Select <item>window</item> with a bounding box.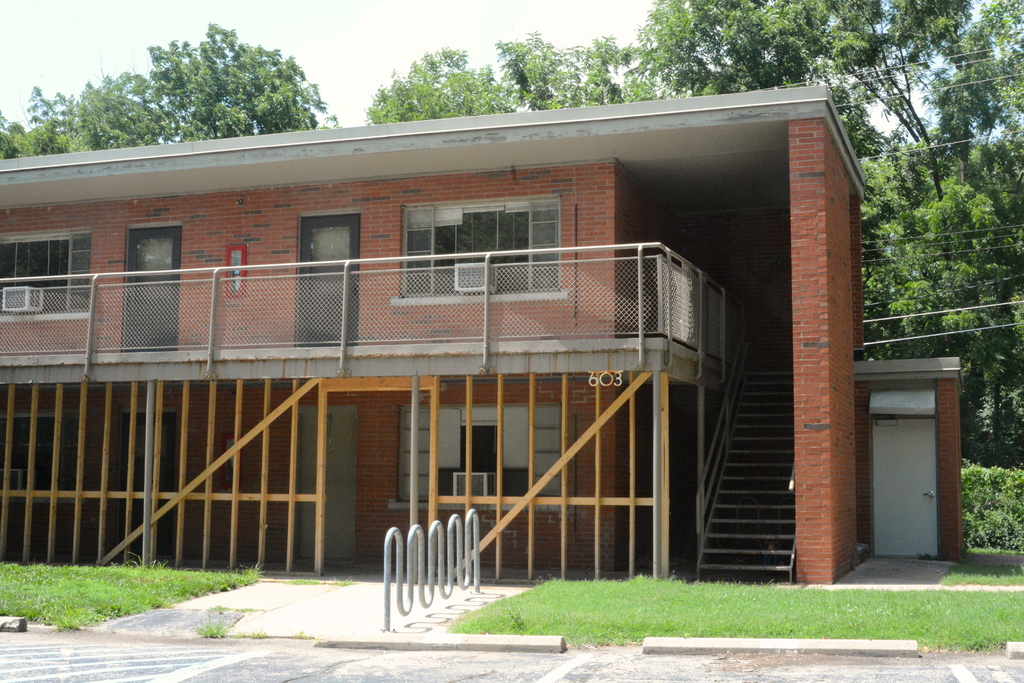
<bbox>0, 406, 88, 512</bbox>.
